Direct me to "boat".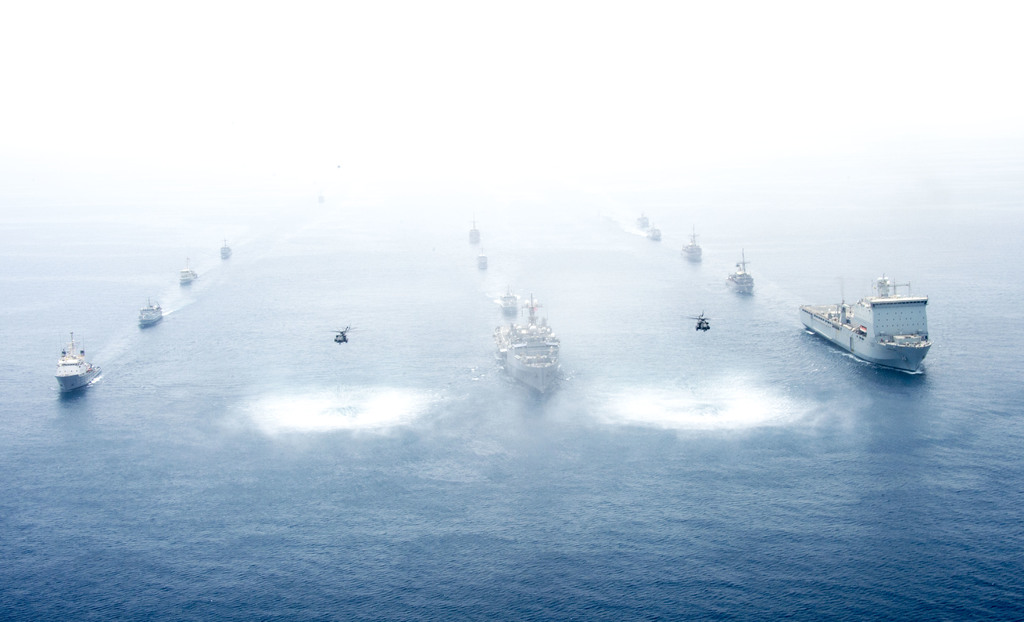
Direction: bbox(178, 263, 195, 283).
